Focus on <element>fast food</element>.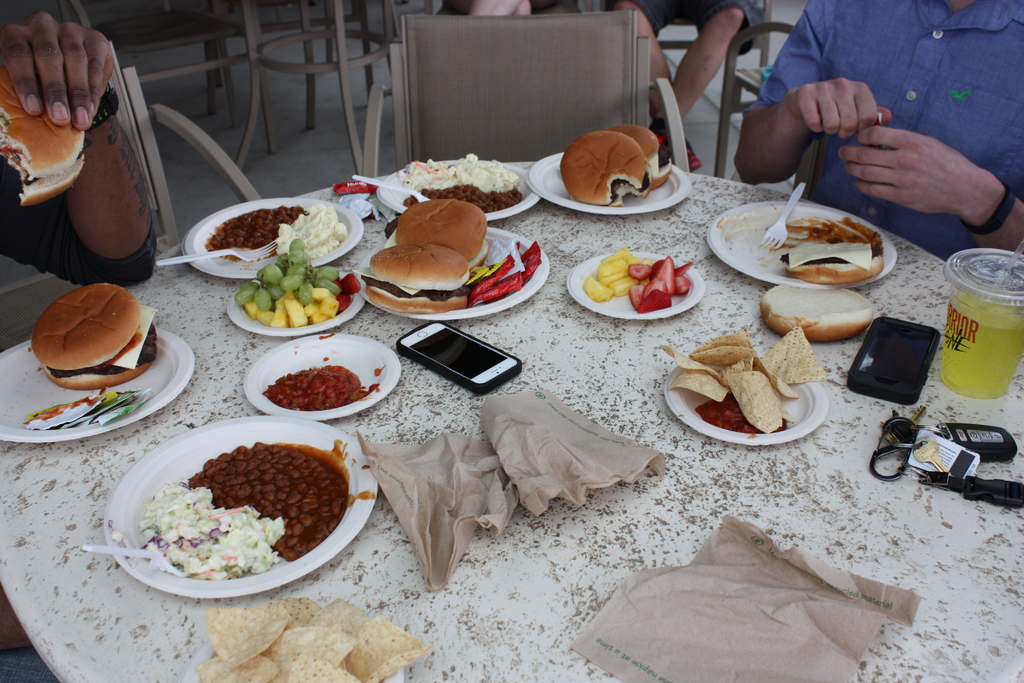
Focused at bbox=[267, 363, 373, 407].
